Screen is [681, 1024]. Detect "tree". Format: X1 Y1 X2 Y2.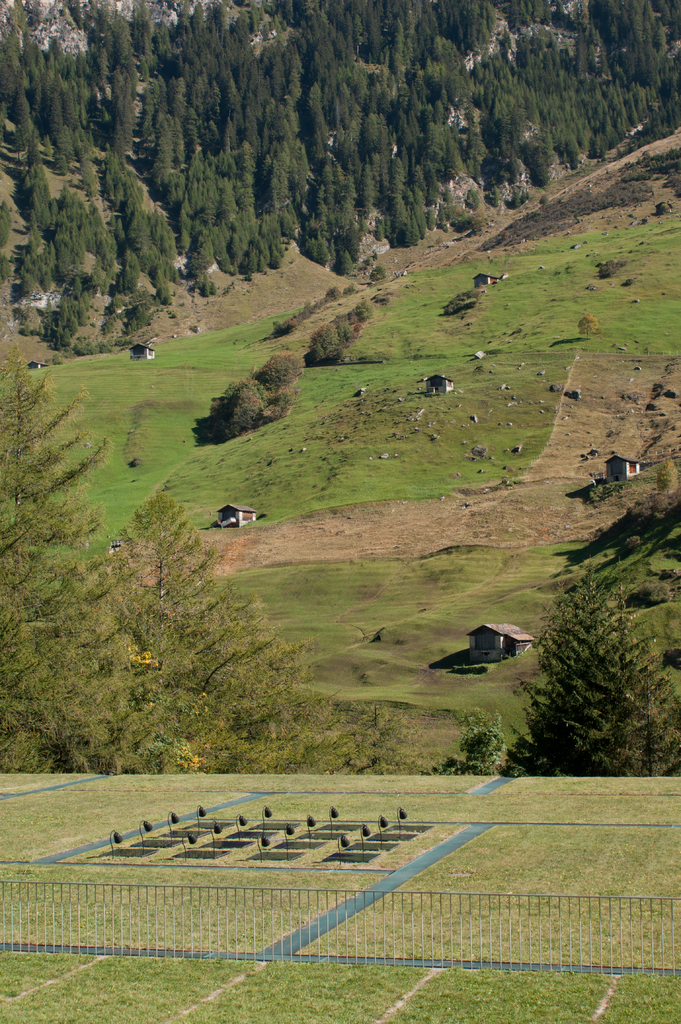
55 454 310 763.
